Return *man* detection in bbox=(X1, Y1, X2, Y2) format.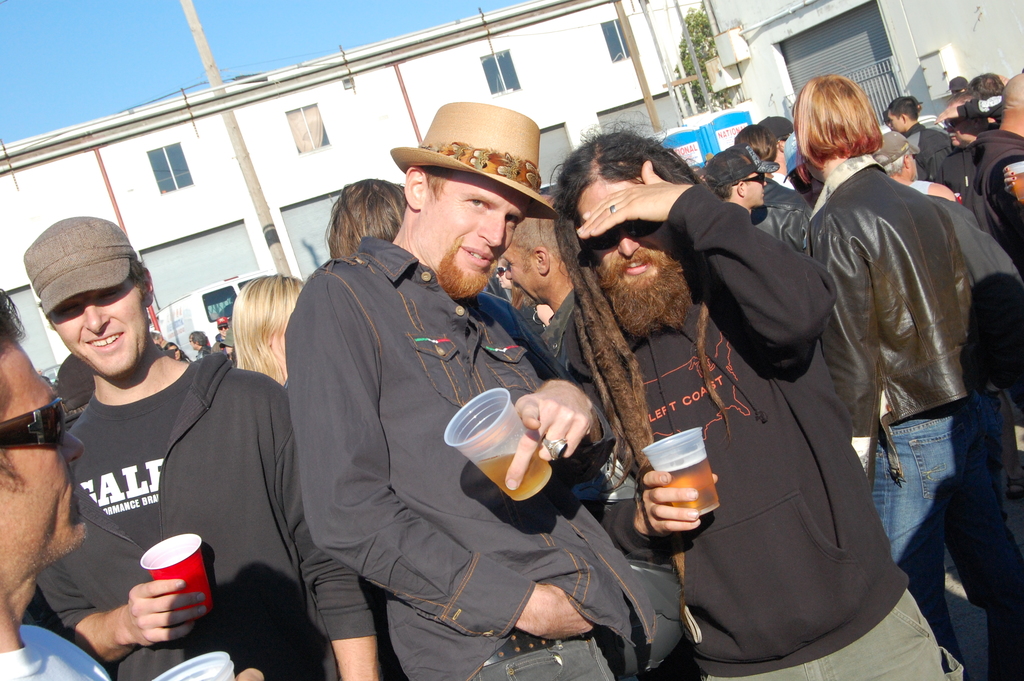
bbox=(20, 214, 384, 680).
